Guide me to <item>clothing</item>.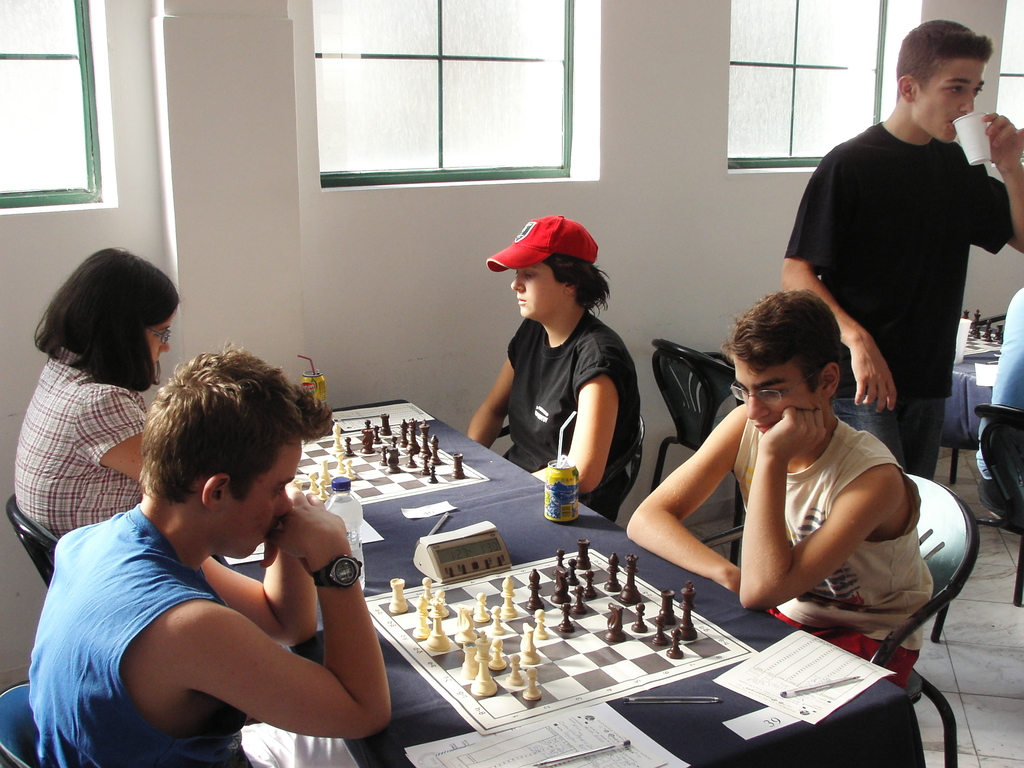
Guidance: <region>976, 286, 1023, 498</region>.
